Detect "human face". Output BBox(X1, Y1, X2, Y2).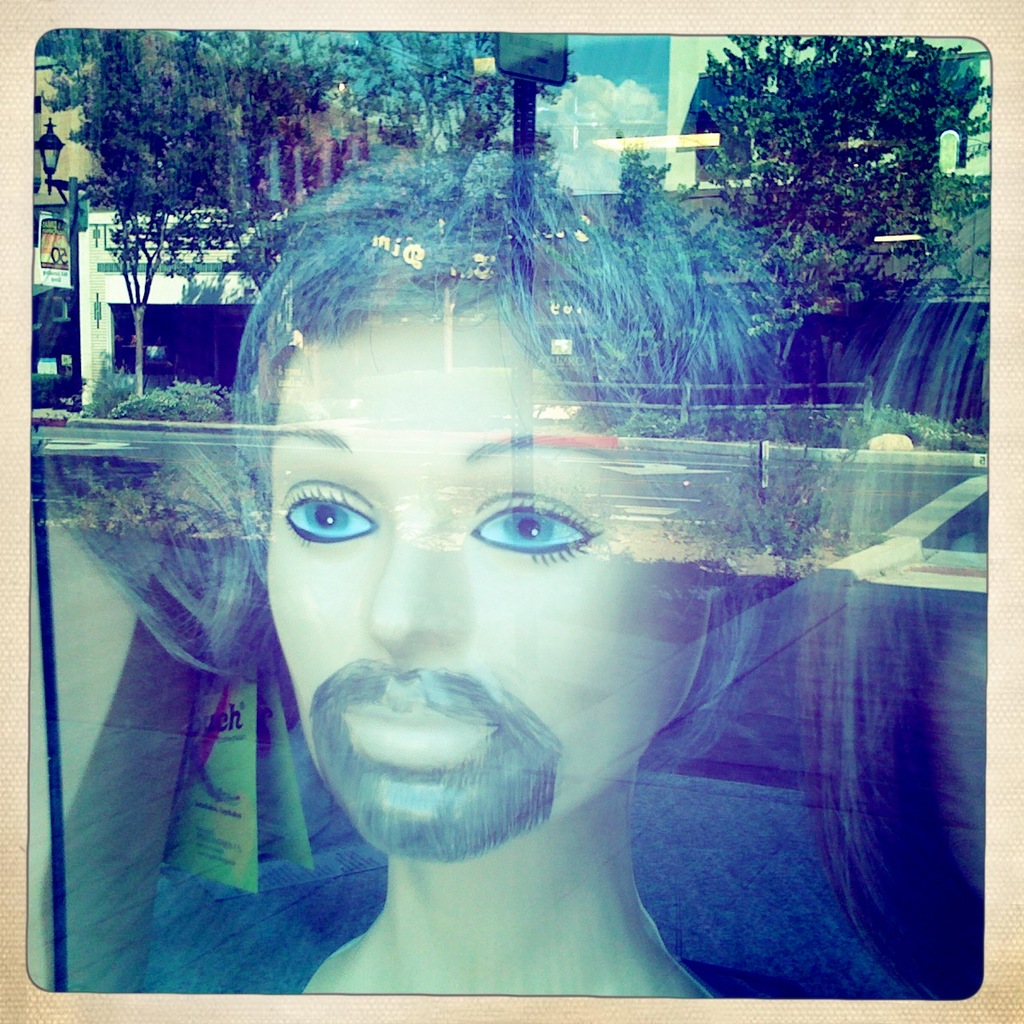
BBox(264, 325, 684, 856).
